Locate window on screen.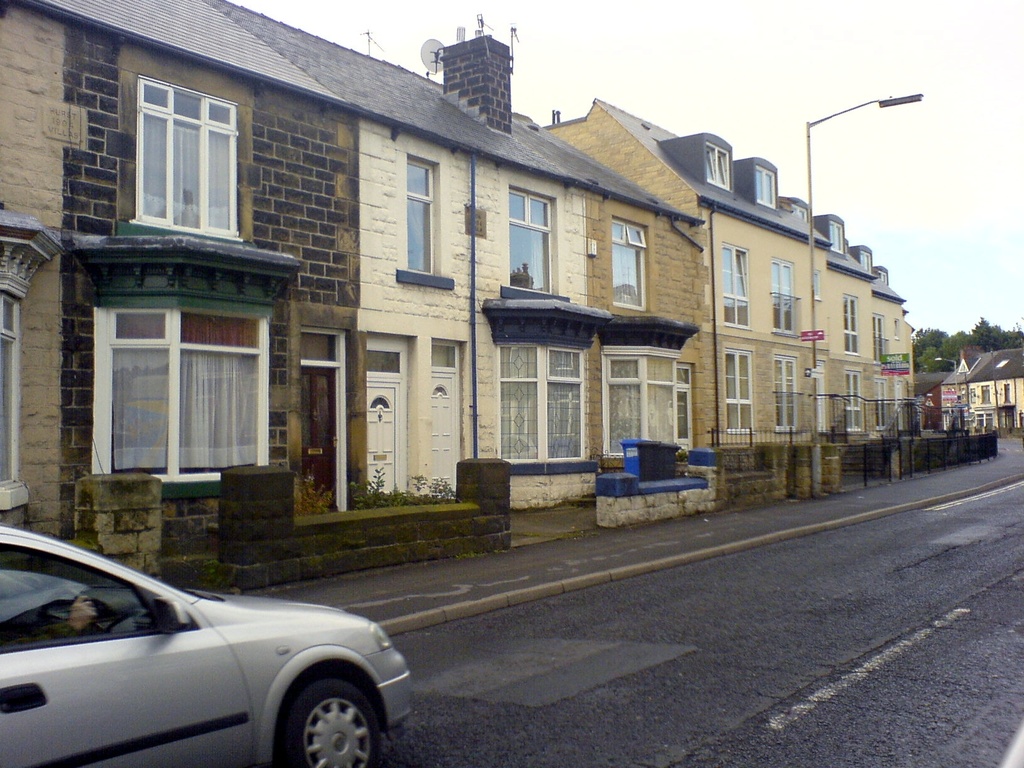
On screen at [974,411,994,433].
